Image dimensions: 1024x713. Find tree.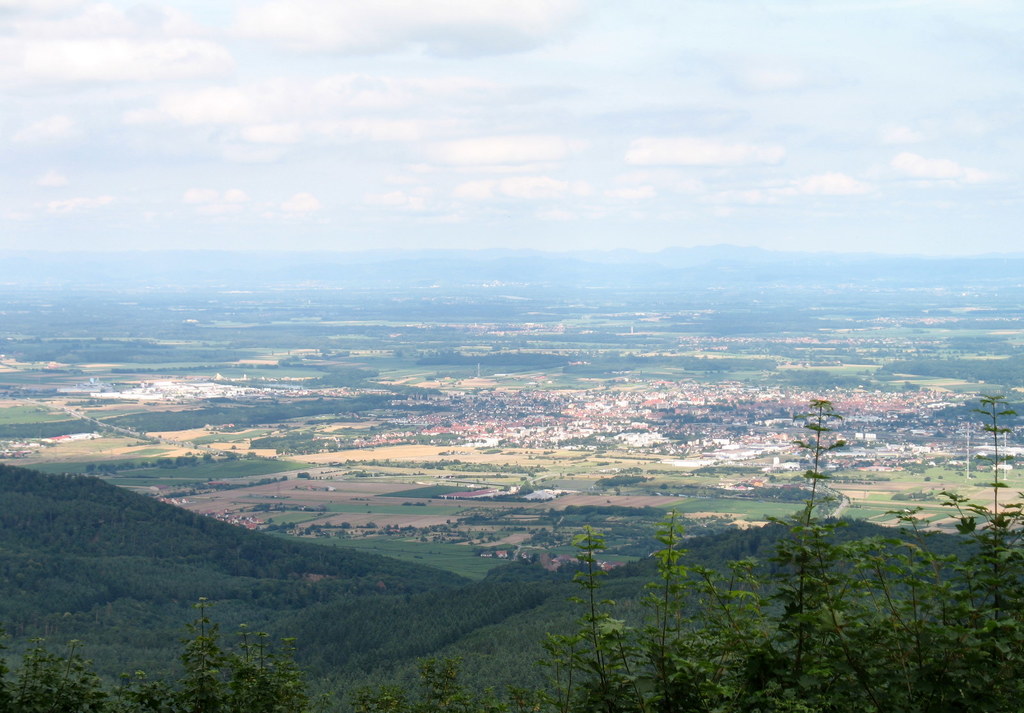
select_region(176, 591, 308, 712).
